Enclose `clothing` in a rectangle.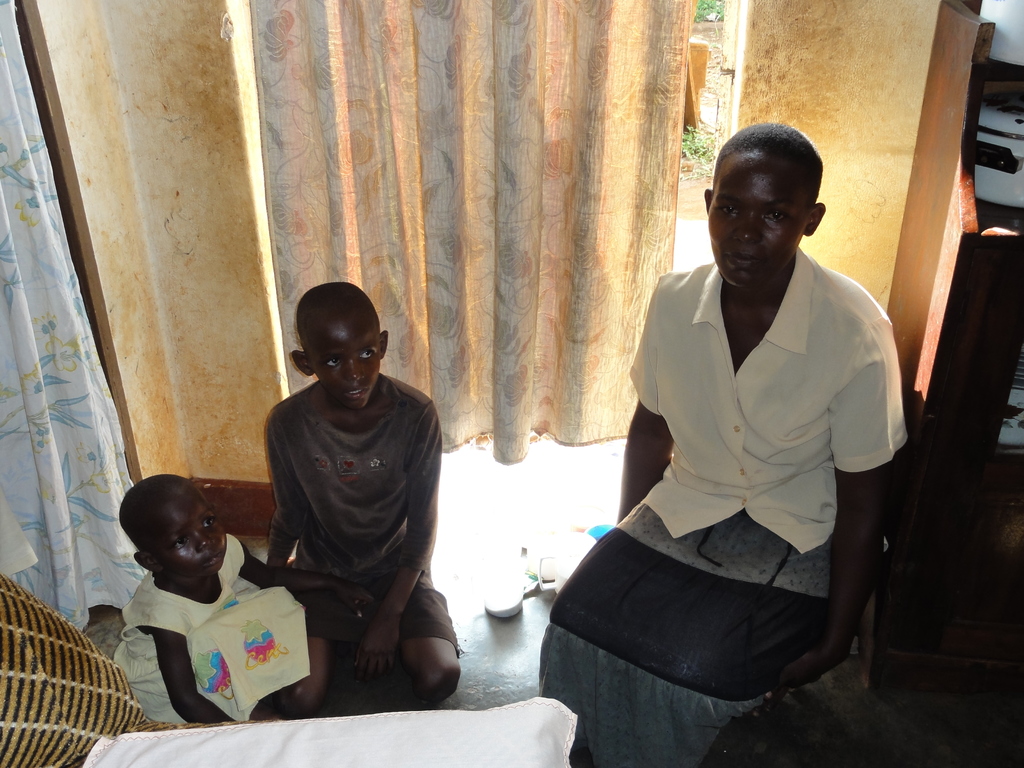
region(115, 529, 311, 733).
